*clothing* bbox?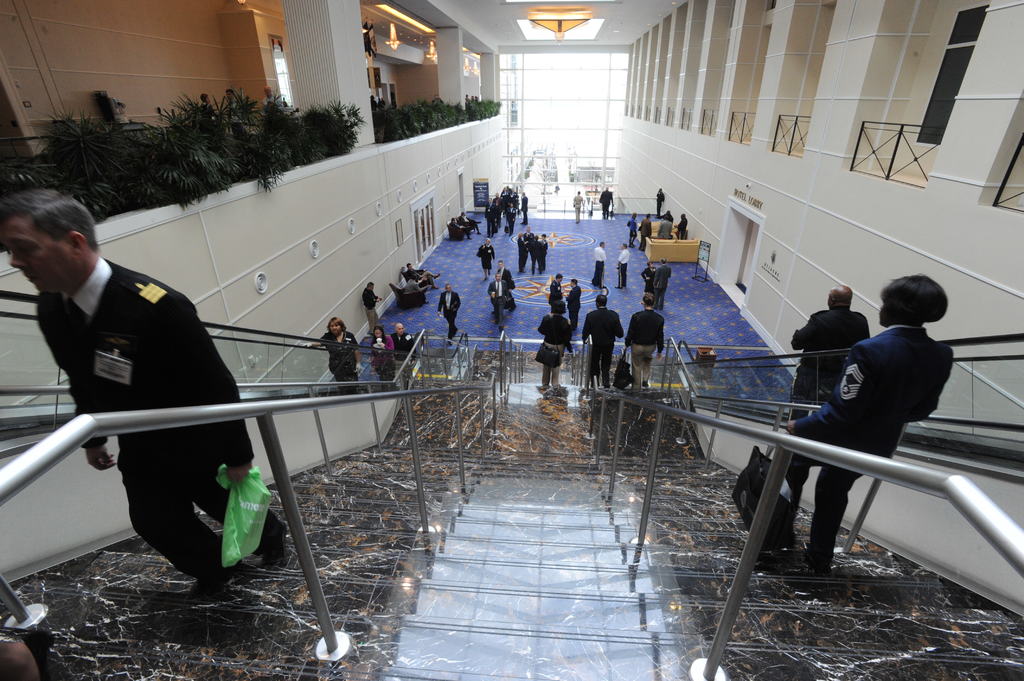
612:253:626:301
